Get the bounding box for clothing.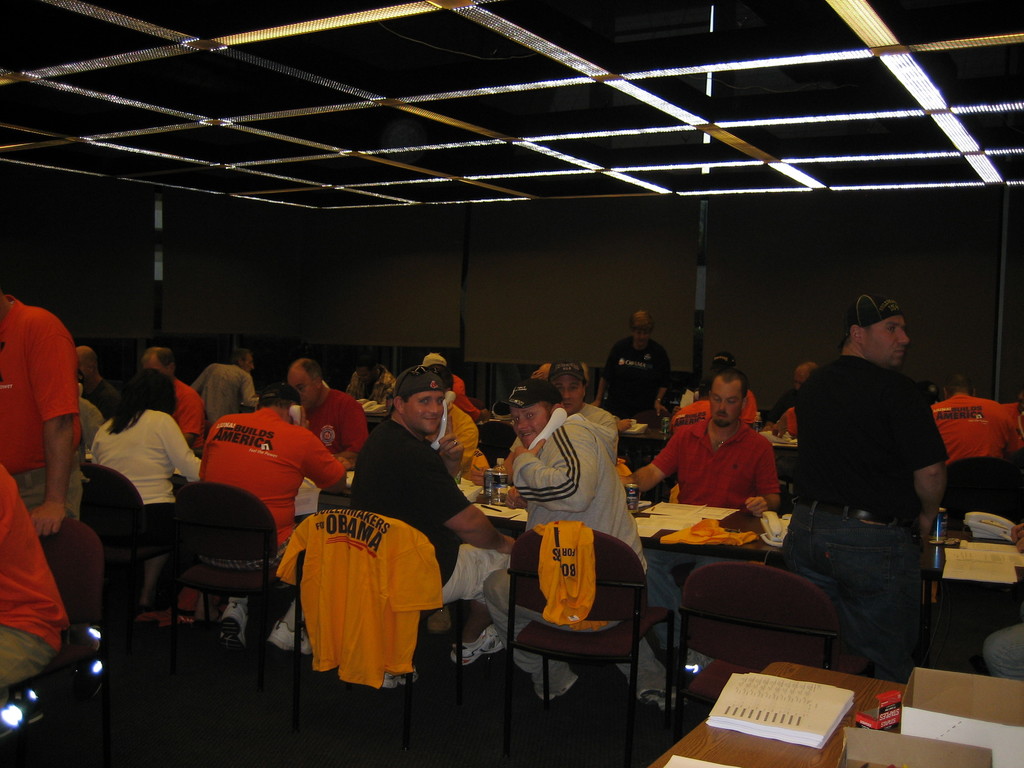
Rect(269, 518, 443, 689).
